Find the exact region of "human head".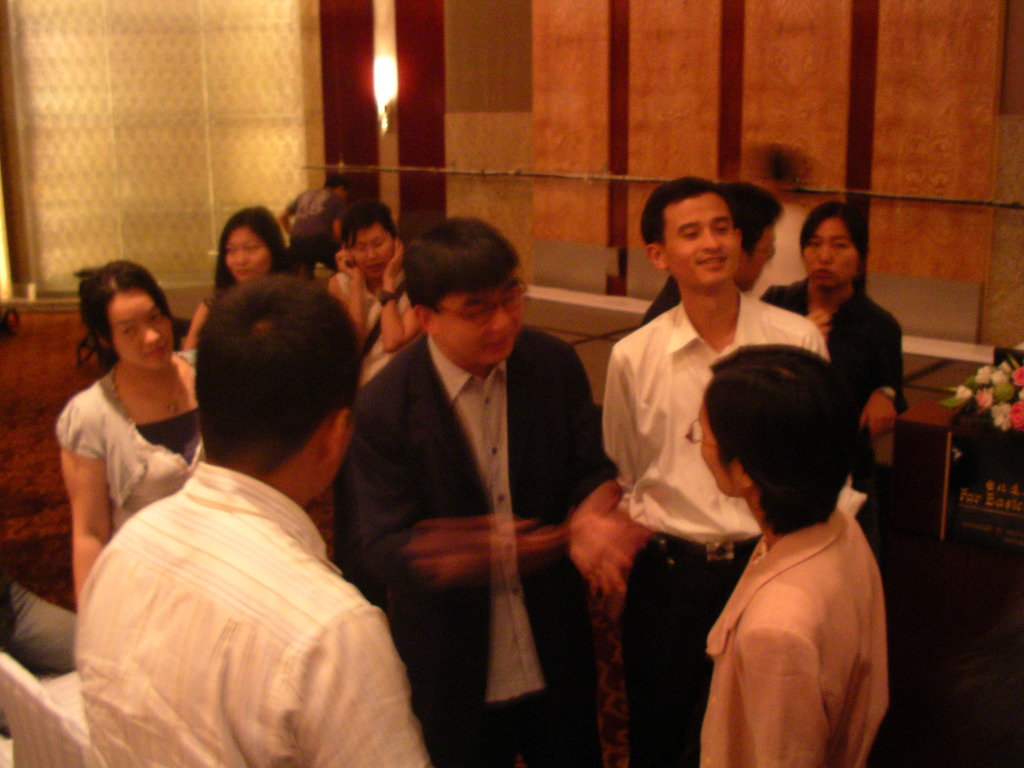
Exact region: rect(801, 201, 872, 288).
